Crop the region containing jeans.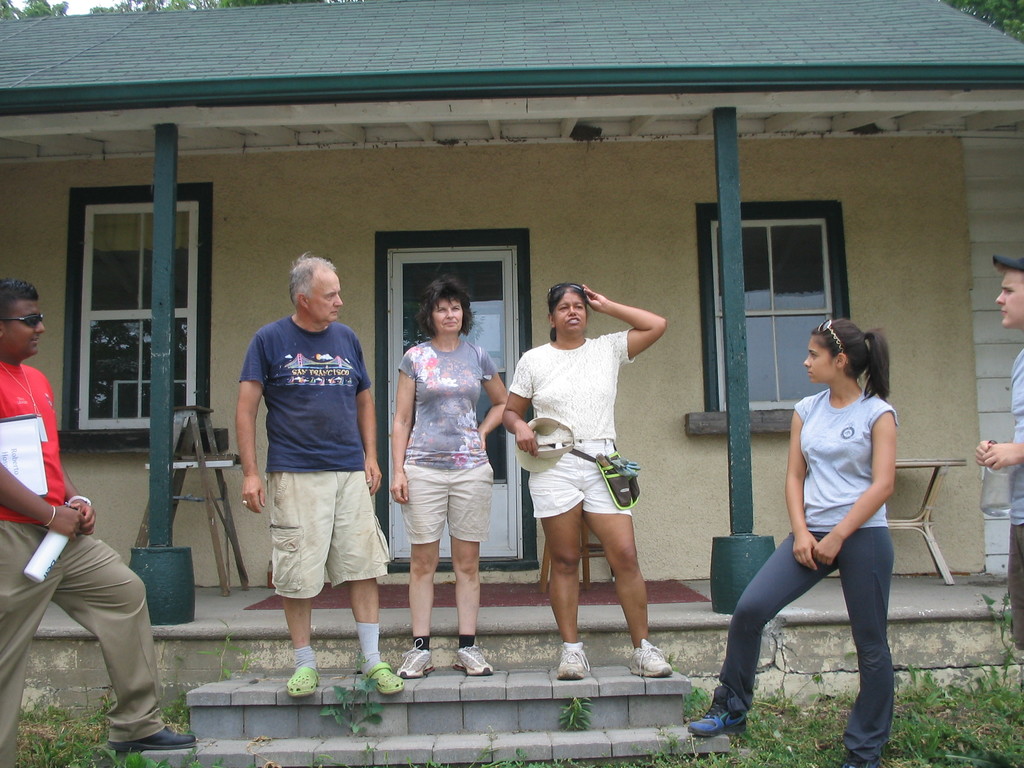
Crop region: (400, 461, 498, 544).
